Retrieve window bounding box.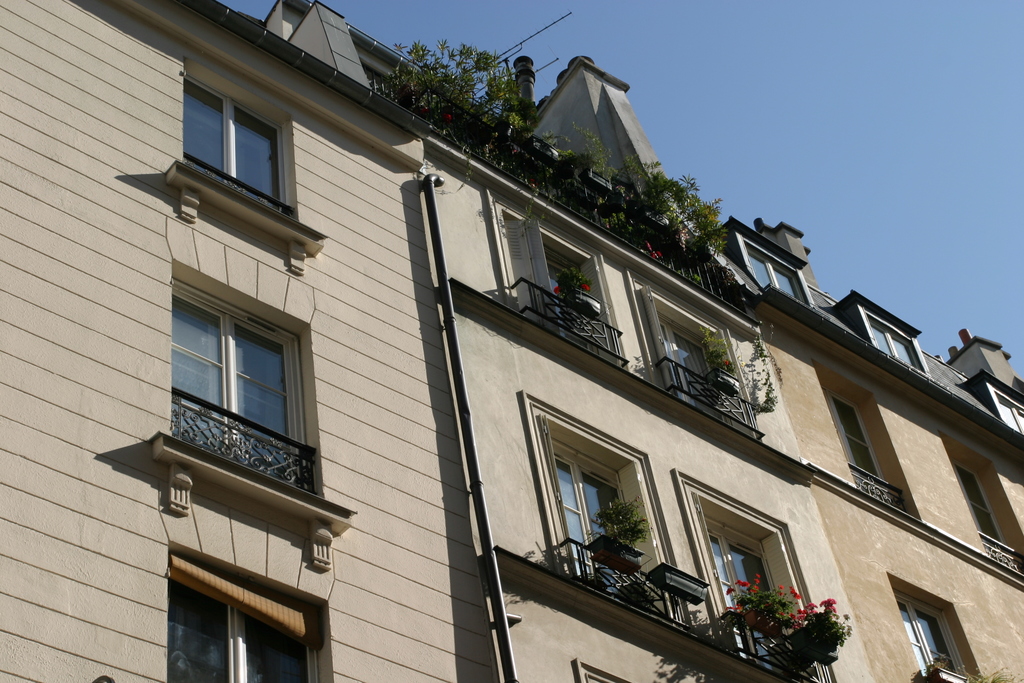
Bounding box: <region>623, 267, 766, 445</region>.
